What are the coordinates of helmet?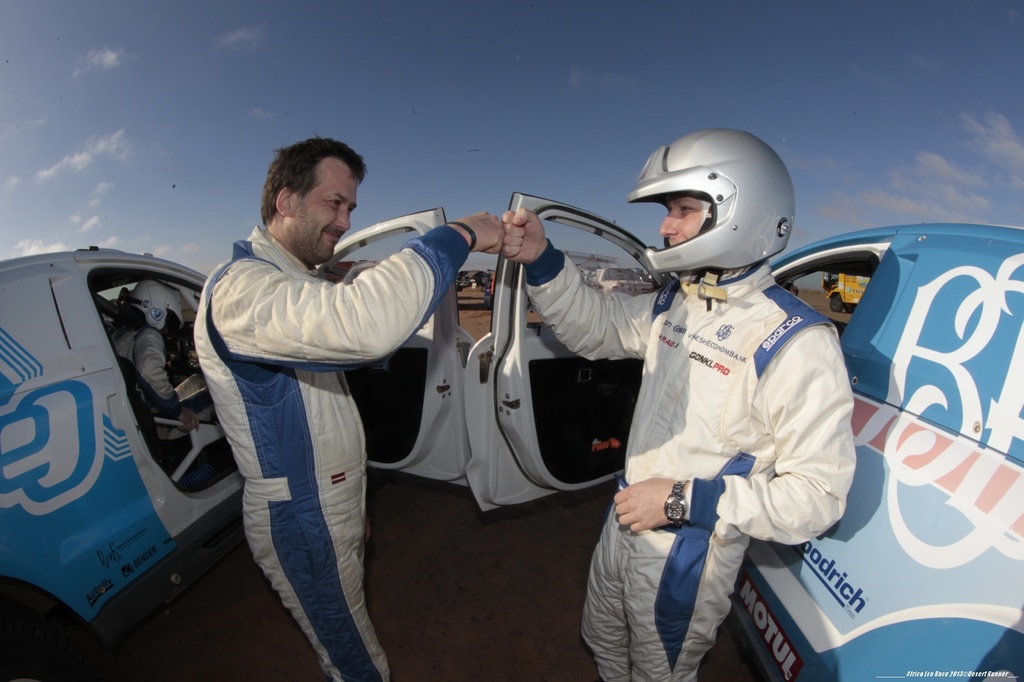
x1=632 y1=133 x2=810 y2=289.
